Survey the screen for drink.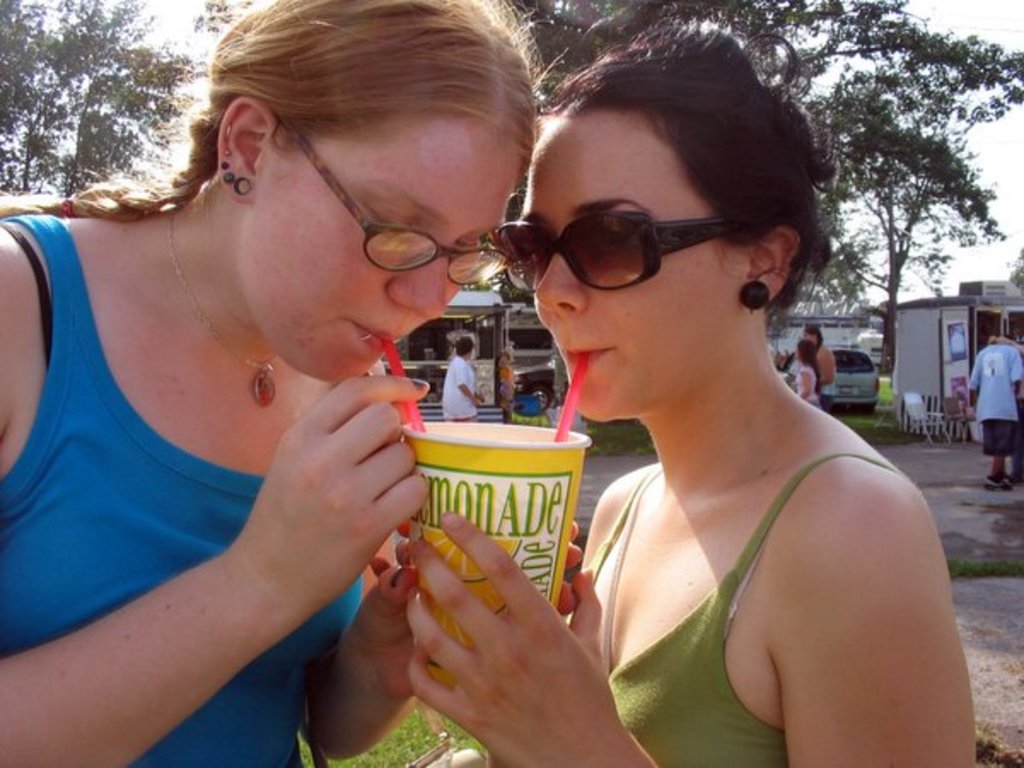
Survey found: 411/444/585/594.
